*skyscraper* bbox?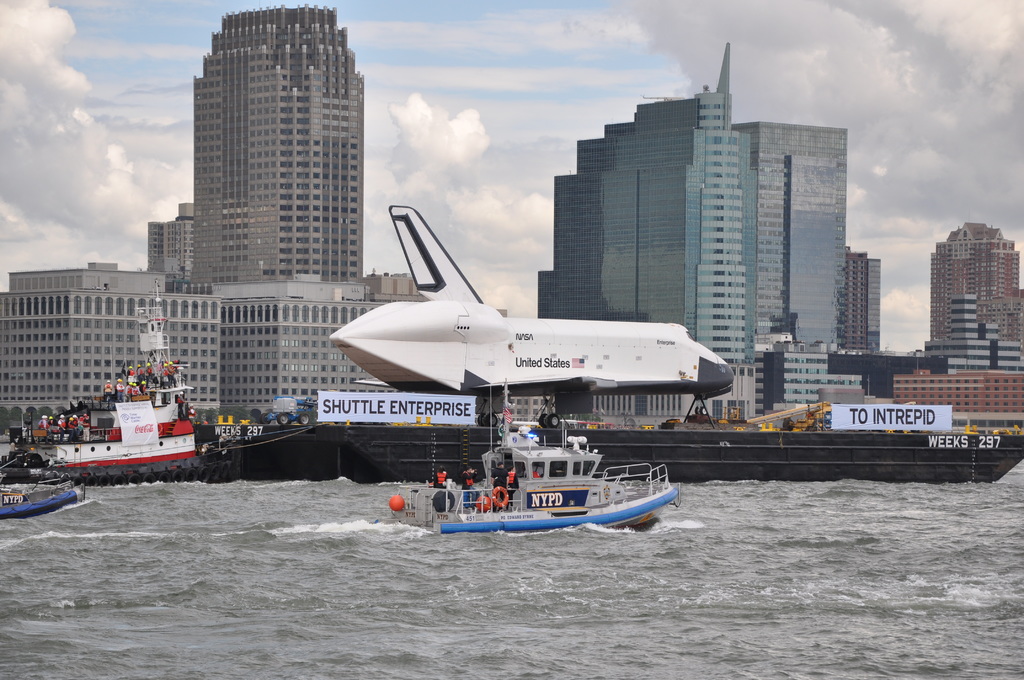
x1=182 y1=2 x2=366 y2=279
